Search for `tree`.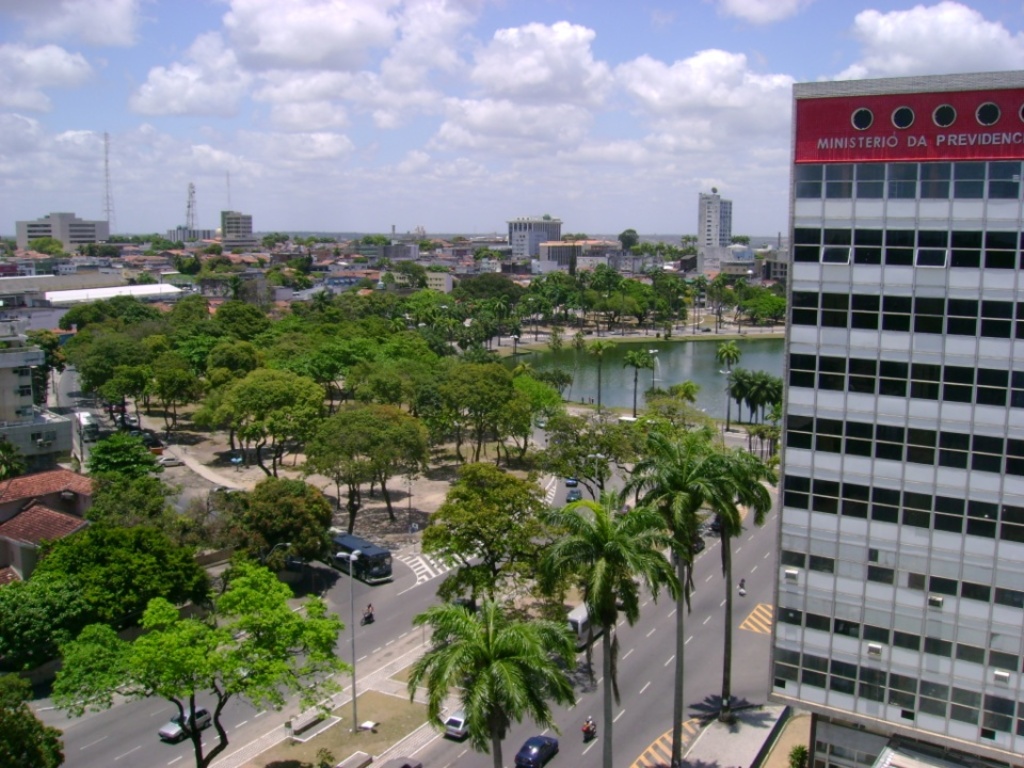
Found at box(772, 427, 777, 478).
